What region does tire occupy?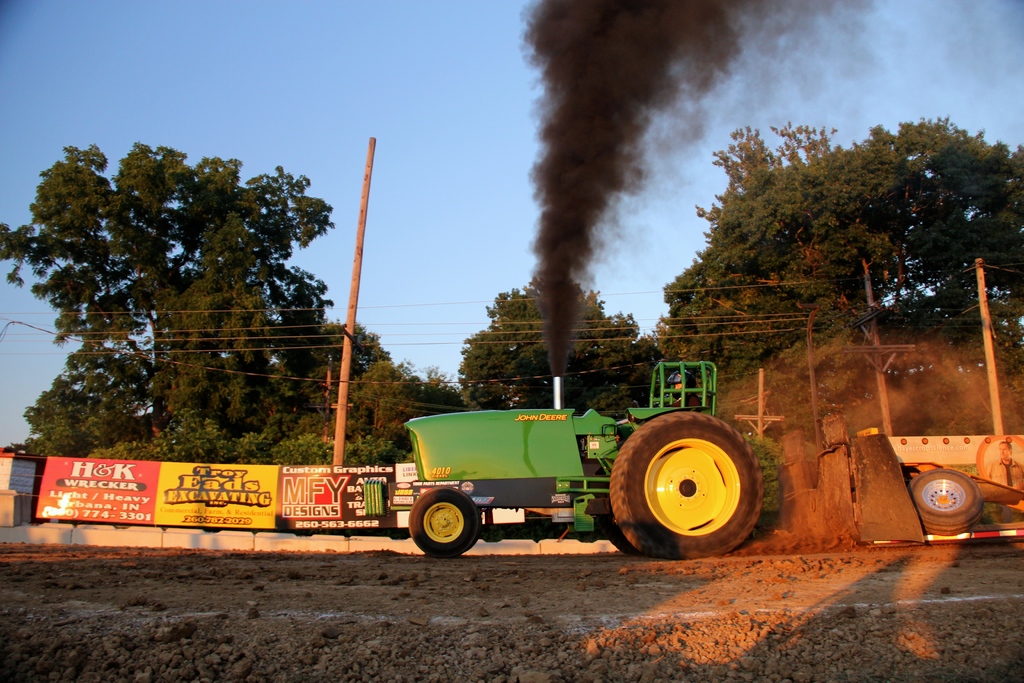
[x1=913, y1=467, x2=975, y2=538].
